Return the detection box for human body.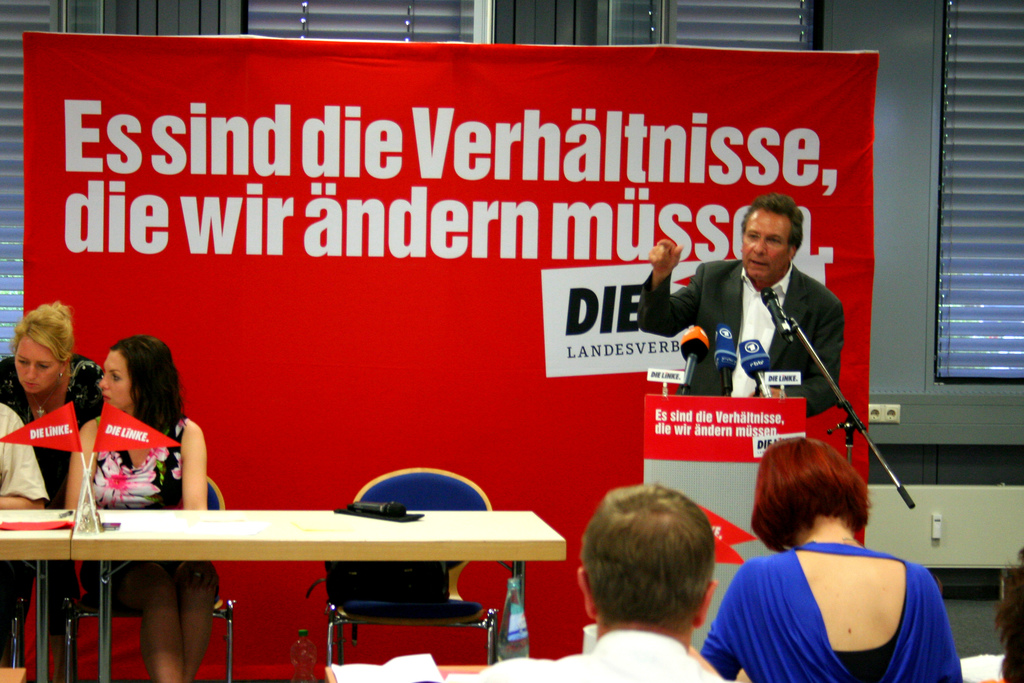
Rect(61, 405, 221, 682).
